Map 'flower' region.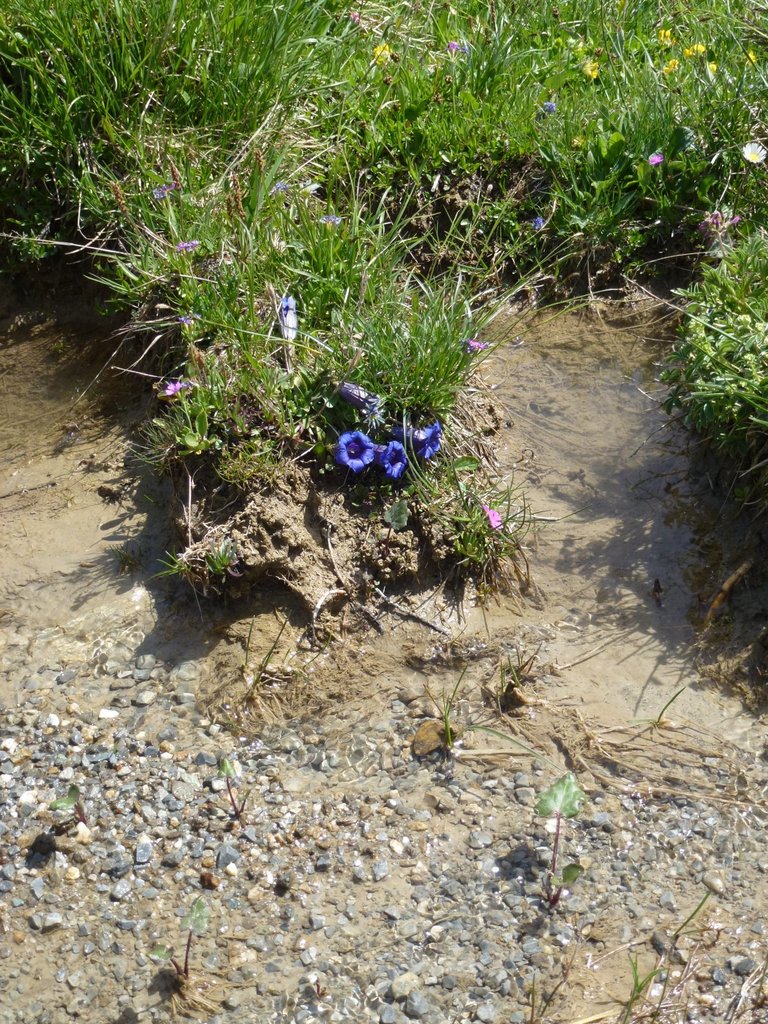
Mapped to BBox(382, 436, 408, 478).
